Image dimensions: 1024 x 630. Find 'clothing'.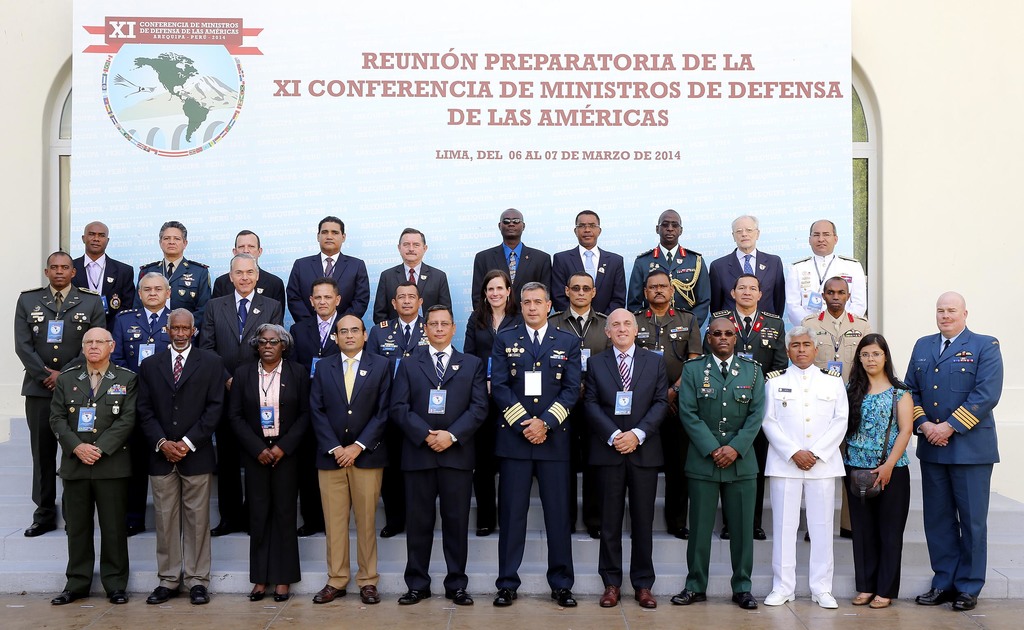
pyautogui.locateOnScreen(68, 246, 141, 307).
